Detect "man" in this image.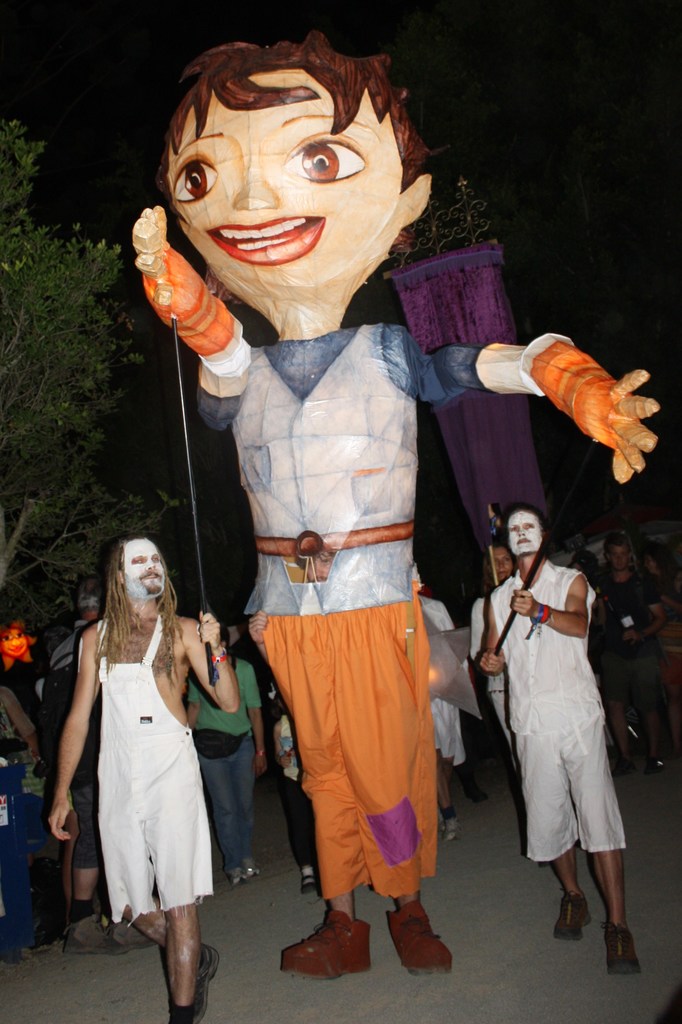
Detection: BBox(471, 489, 635, 941).
